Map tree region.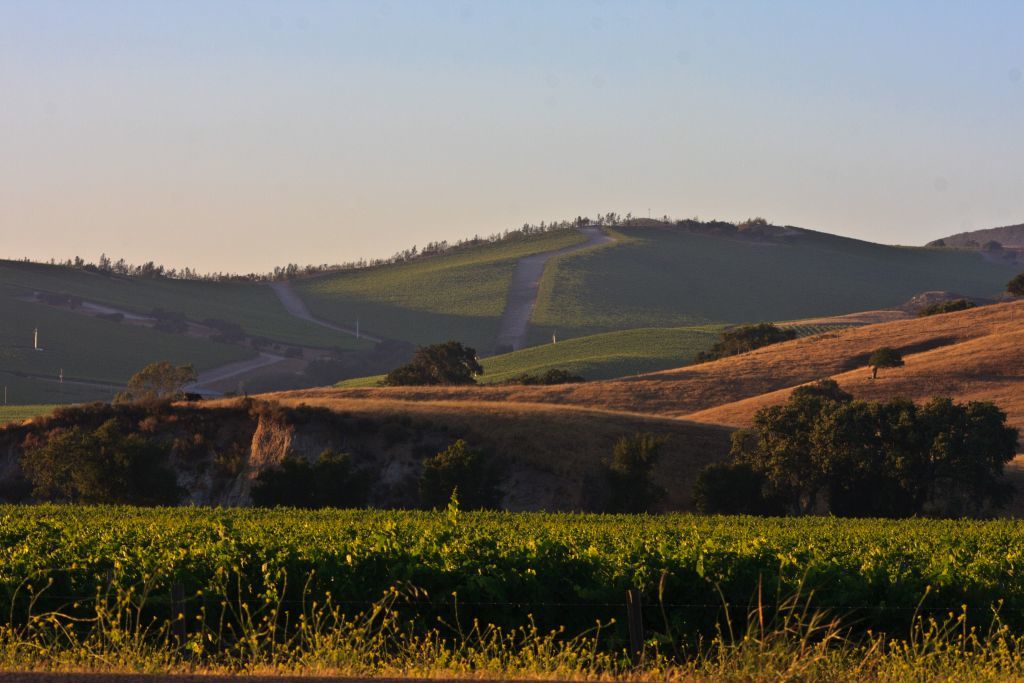
Mapped to [x1=1000, y1=265, x2=1023, y2=297].
